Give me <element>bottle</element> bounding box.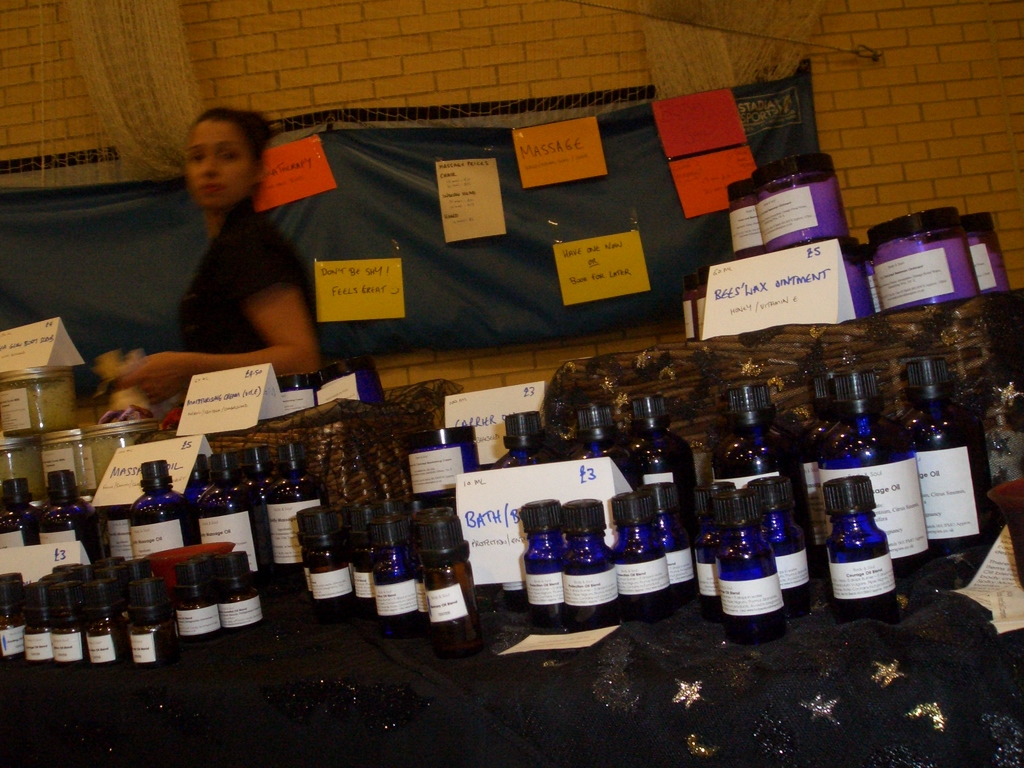
bbox=(797, 373, 851, 549).
